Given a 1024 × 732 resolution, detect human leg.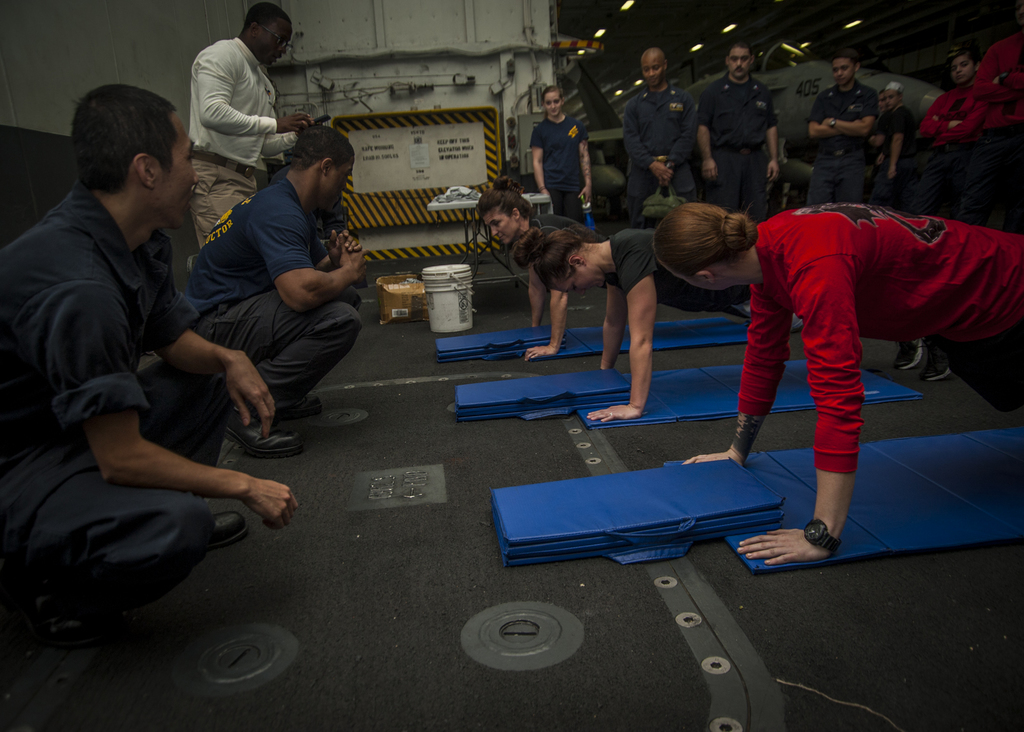
bbox=[870, 156, 888, 203].
